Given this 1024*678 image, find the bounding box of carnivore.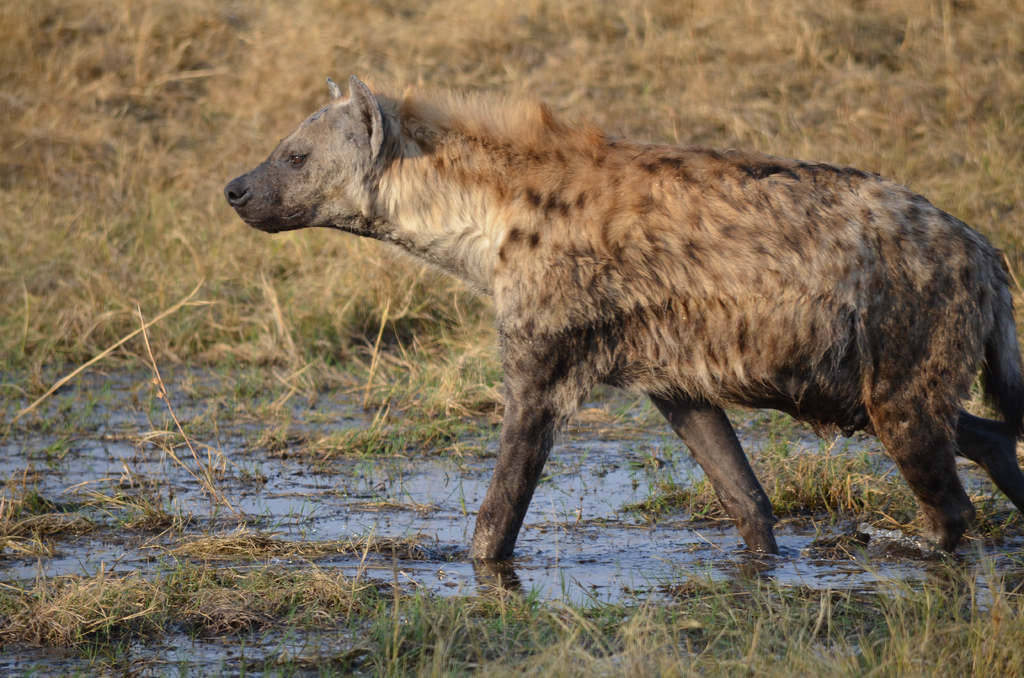
[x1=218, y1=75, x2=1023, y2=570].
